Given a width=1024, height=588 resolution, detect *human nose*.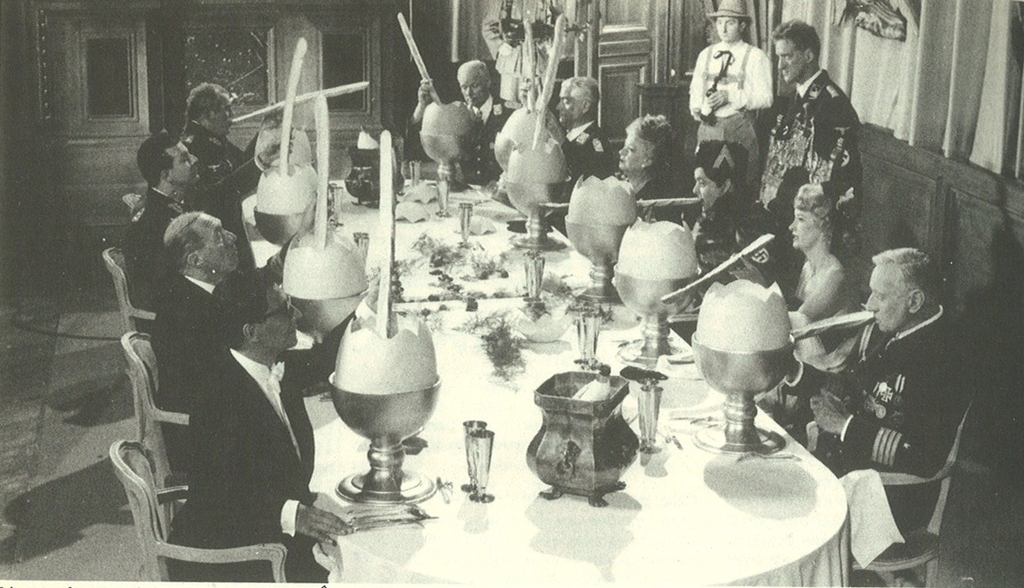
<box>222,230,236,243</box>.
